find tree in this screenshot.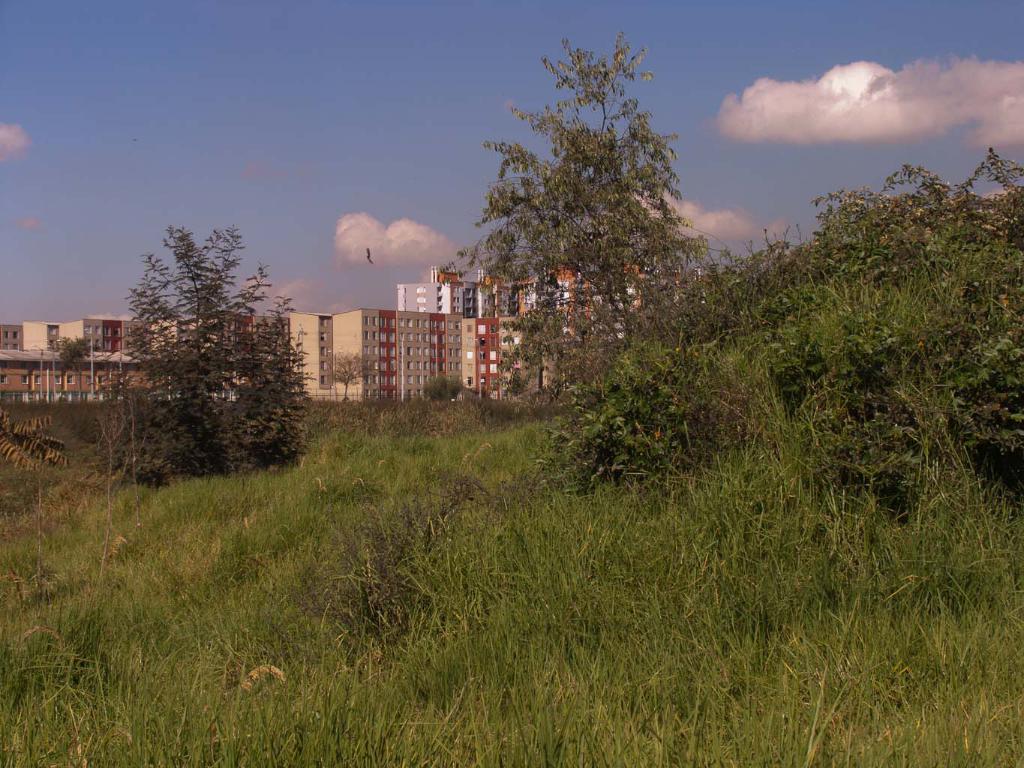
The bounding box for tree is {"x1": 452, "y1": 28, "x2": 719, "y2": 427}.
